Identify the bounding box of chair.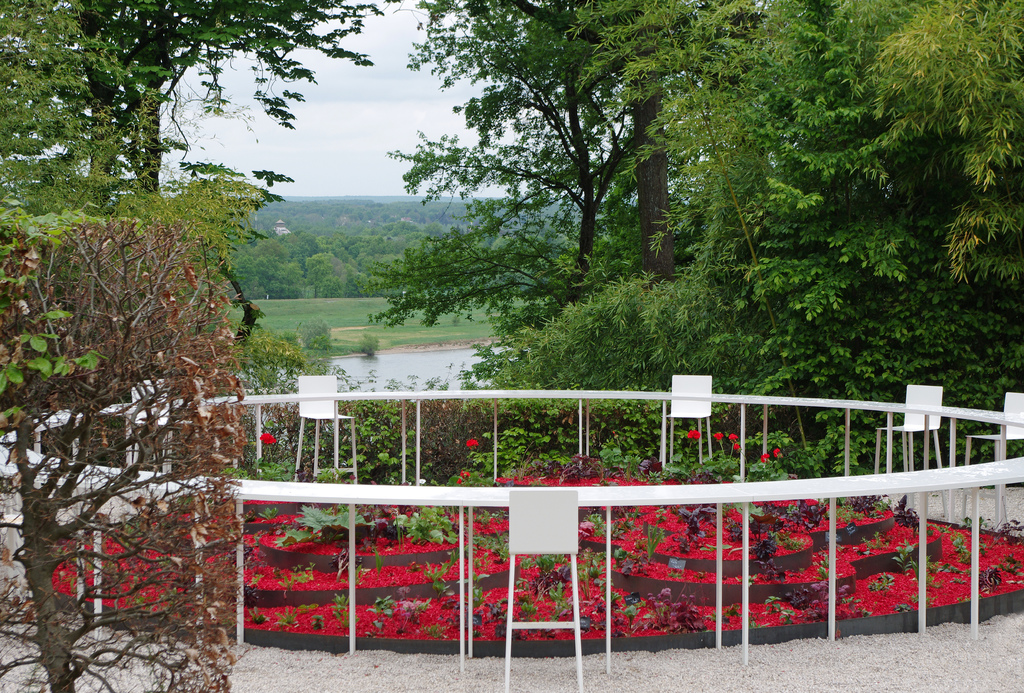
BBox(661, 373, 714, 472).
